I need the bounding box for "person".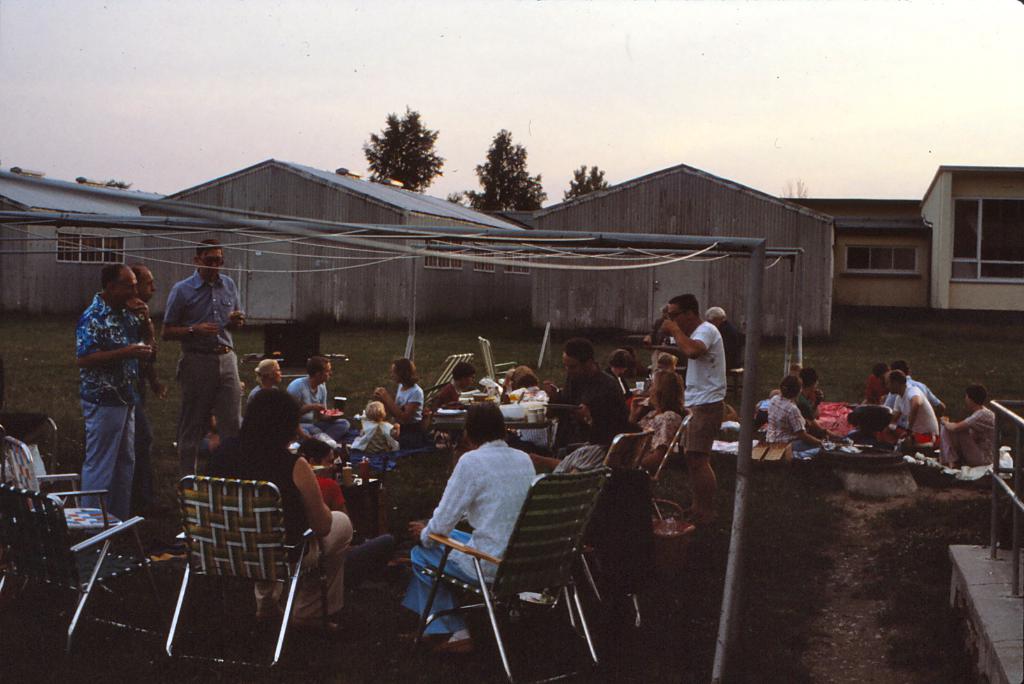
Here it is: detection(707, 306, 740, 426).
